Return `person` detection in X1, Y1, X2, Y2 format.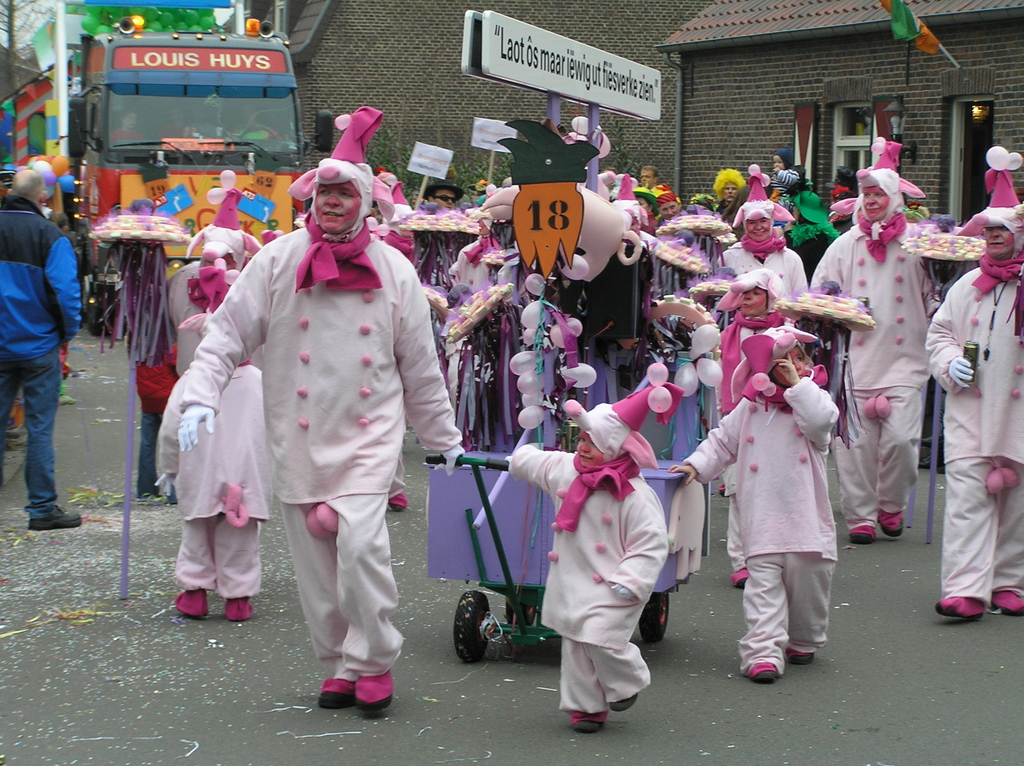
2, 172, 88, 525.
